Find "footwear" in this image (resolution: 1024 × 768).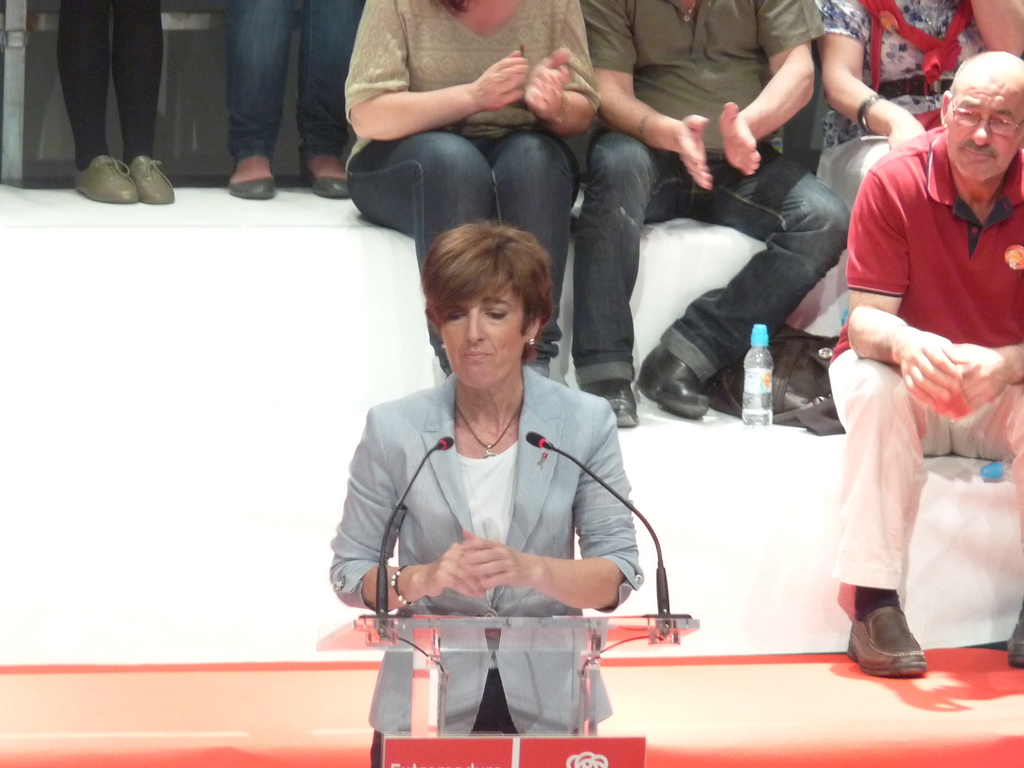
bbox=(72, 156, 138, 204).
